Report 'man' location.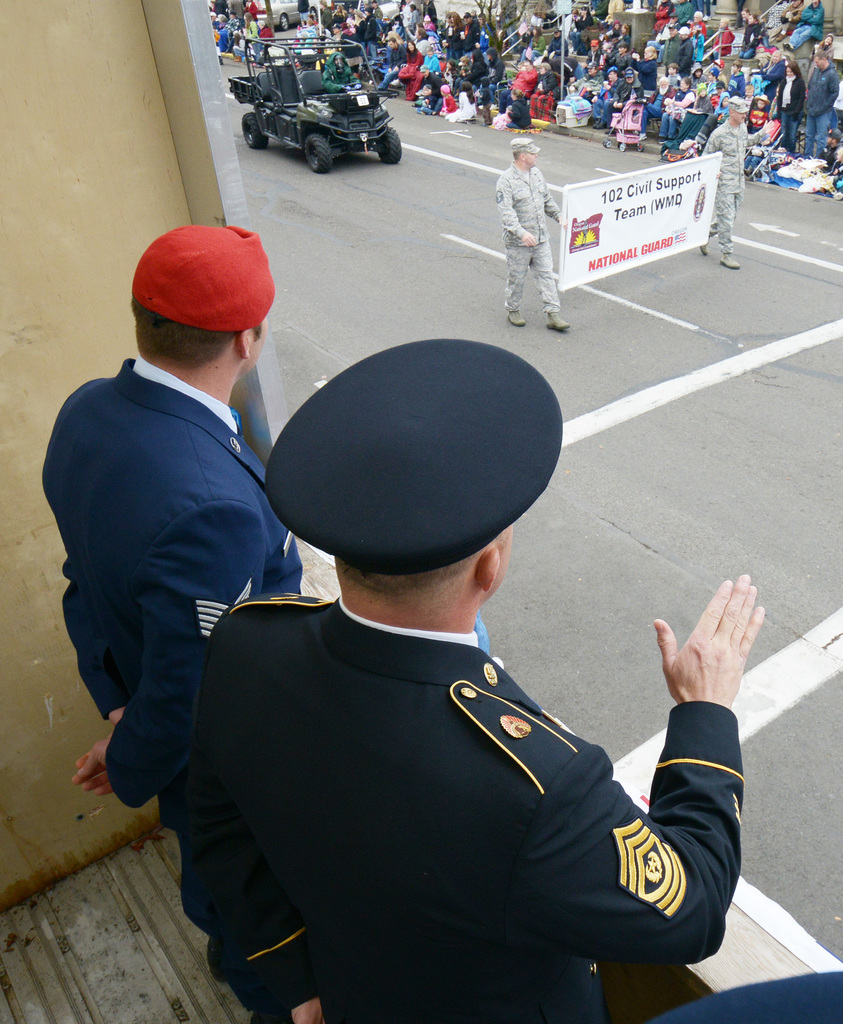
Report: [x1=595, y1=67, x2=646, y2=132].
